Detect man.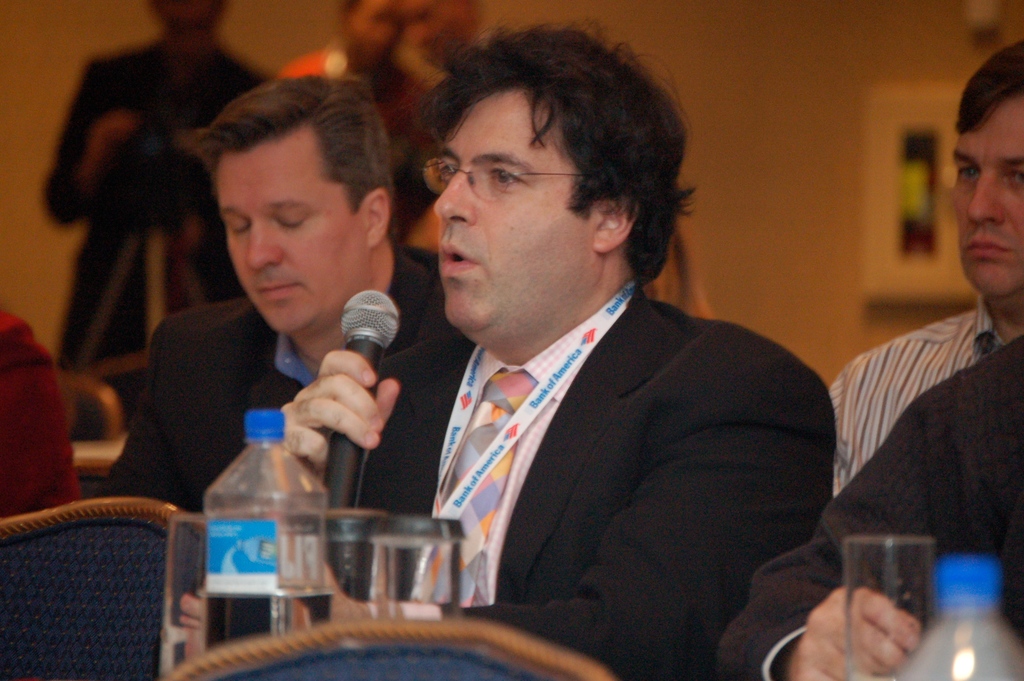
Detected at box=[825, 33, 1023, 500].
